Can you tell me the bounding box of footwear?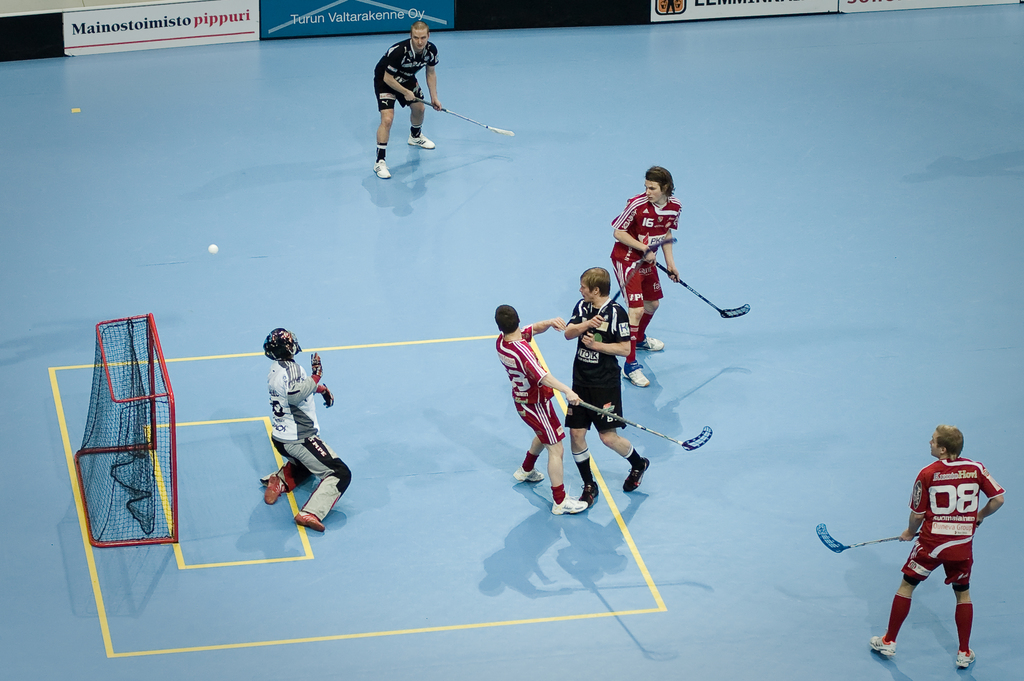
[578, 480, 602, 509].
